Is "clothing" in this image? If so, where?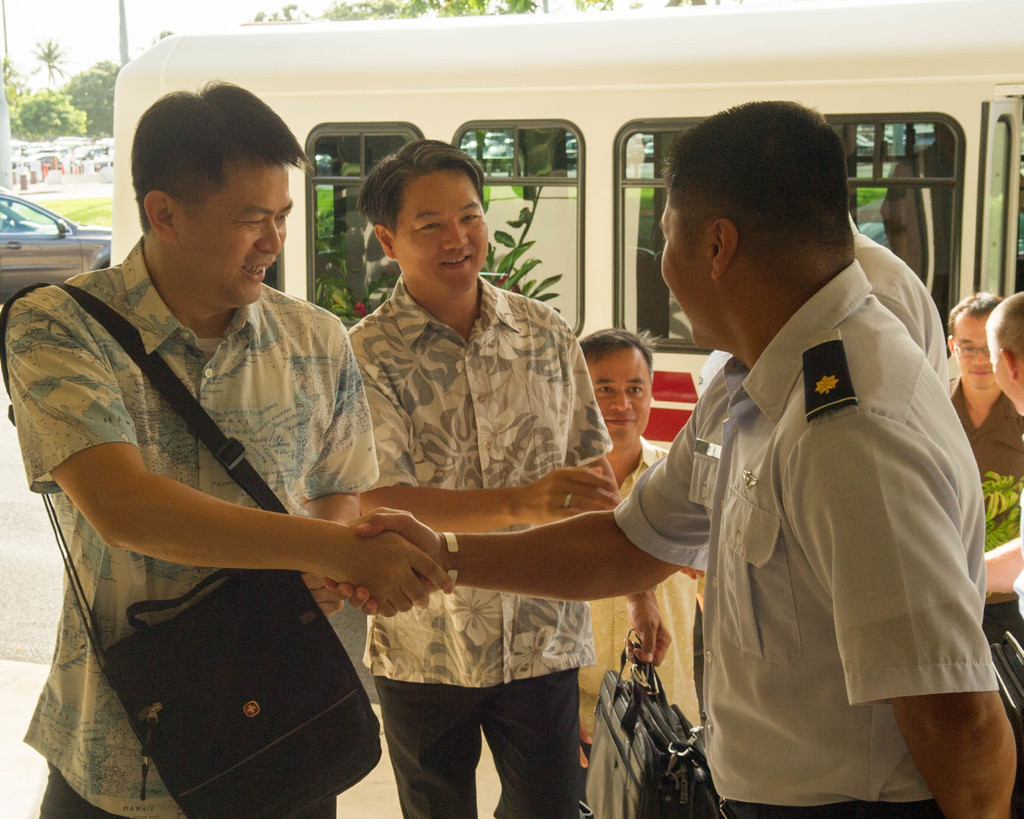
Yes, at crop(4, 238, 380, 818).
